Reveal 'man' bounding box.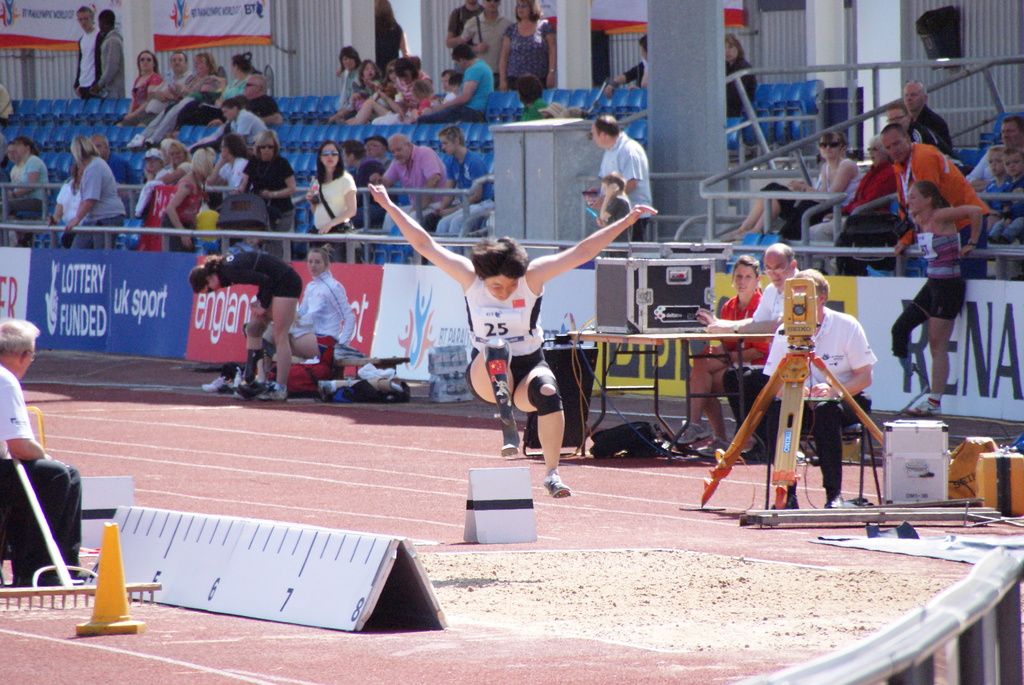
Revealed: crop(606, 33, 652, 99).
